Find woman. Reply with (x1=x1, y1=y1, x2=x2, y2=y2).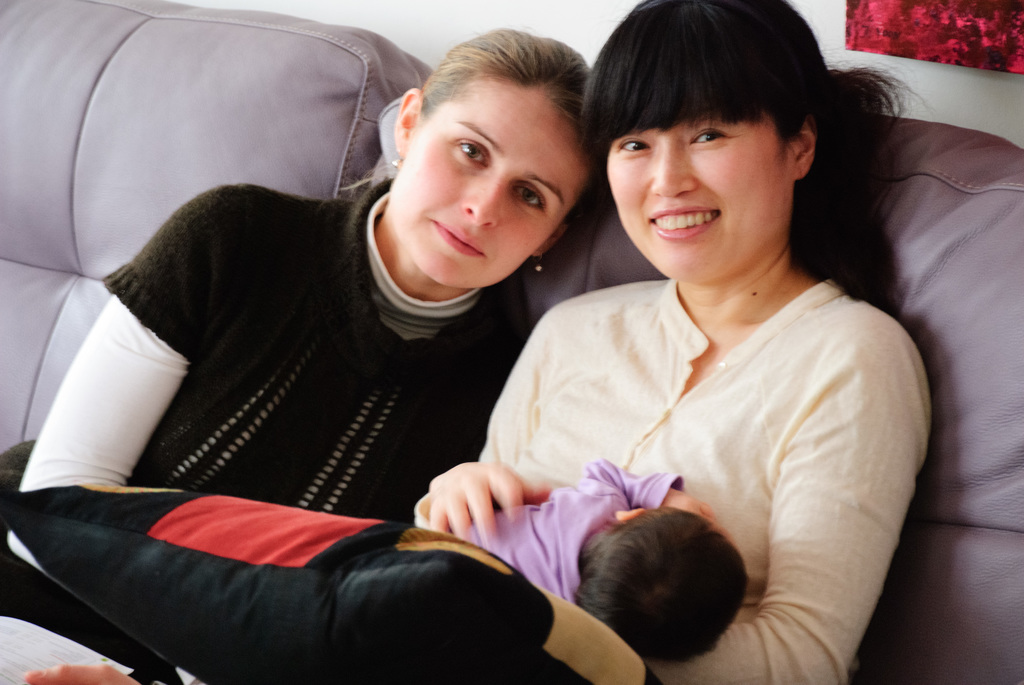
(x1=0, y1=24, x2=616, y2=566).
